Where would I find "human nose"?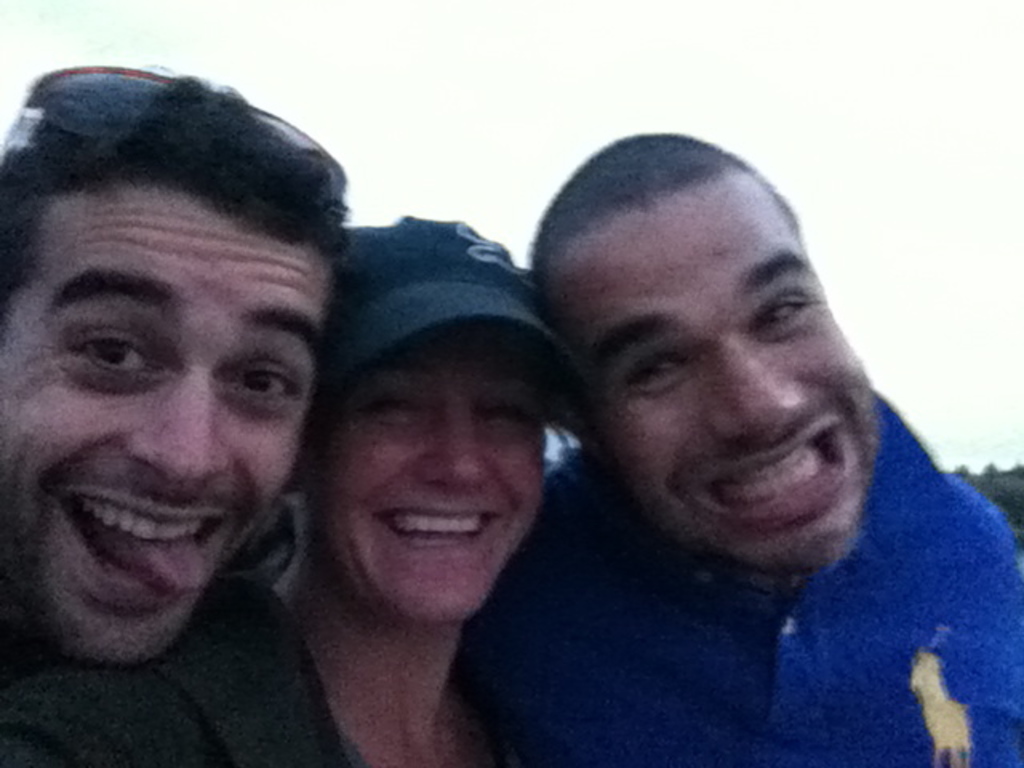
At <box>130,368,230,483</box>.
